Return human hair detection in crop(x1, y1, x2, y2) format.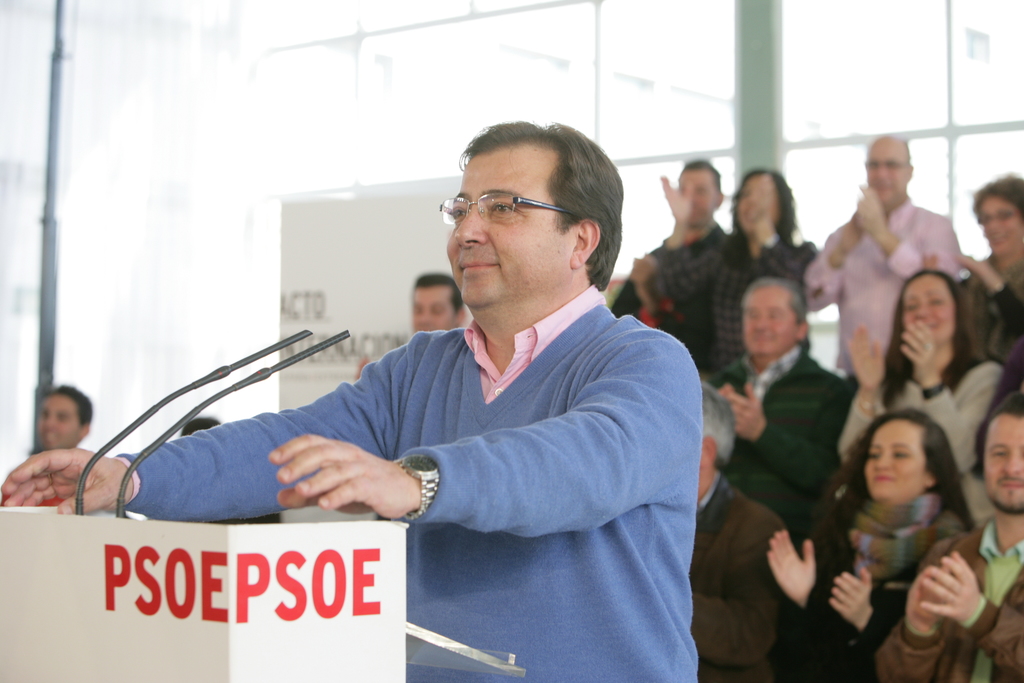
crop(813, 404, 977, 537).
